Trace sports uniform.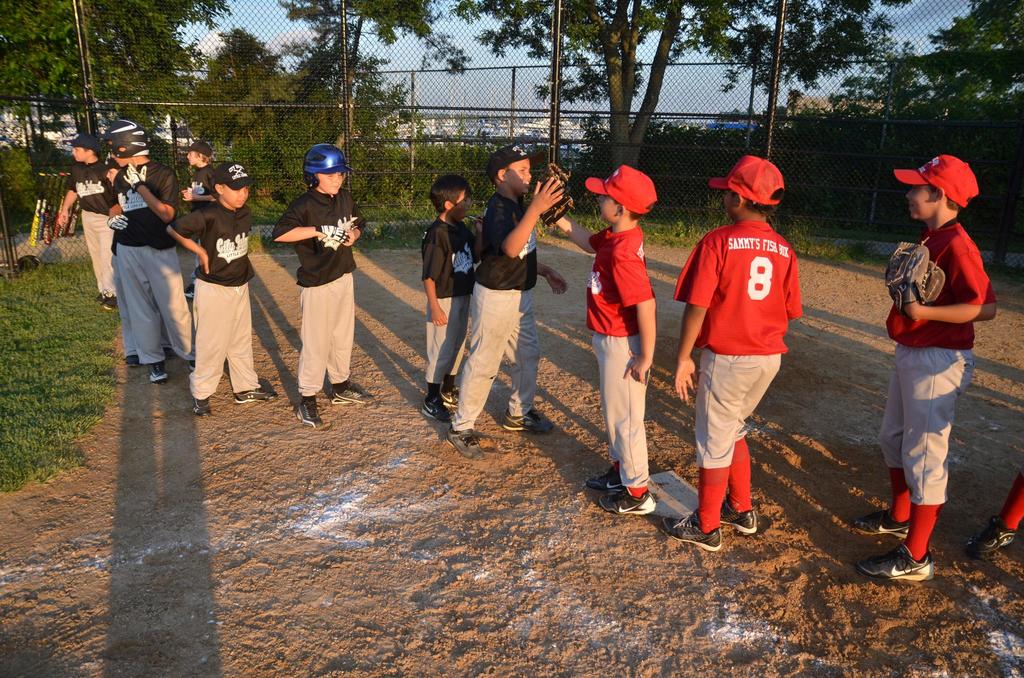
Traced to detection(452, 192, 536, 424).
